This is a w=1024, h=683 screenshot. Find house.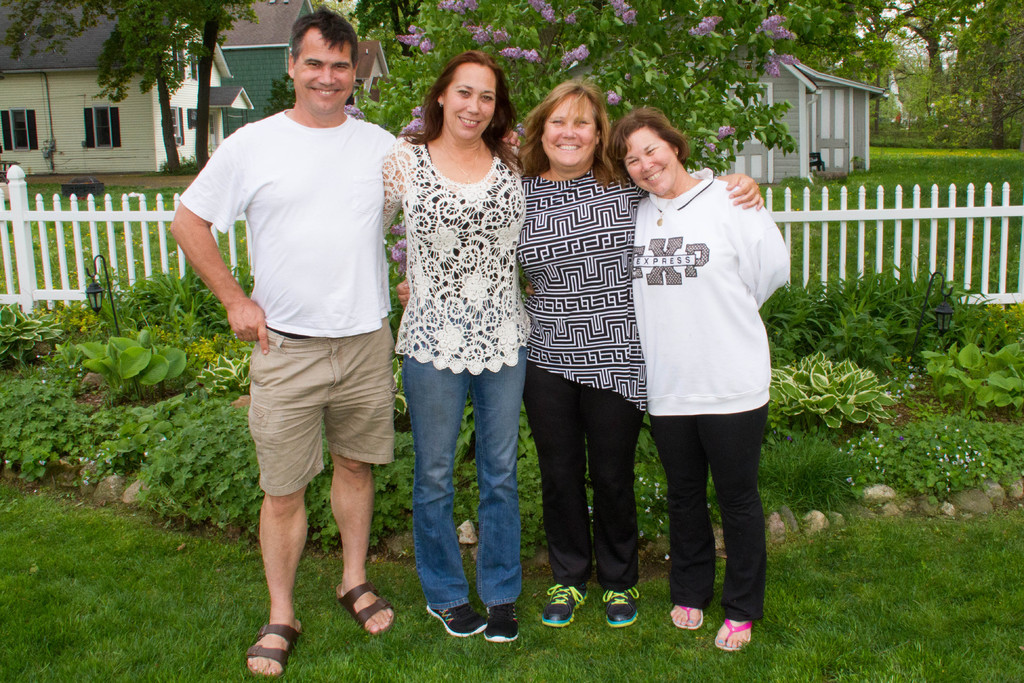
Bounding box: x1=0 y1=3 x2=254 y2=179.
